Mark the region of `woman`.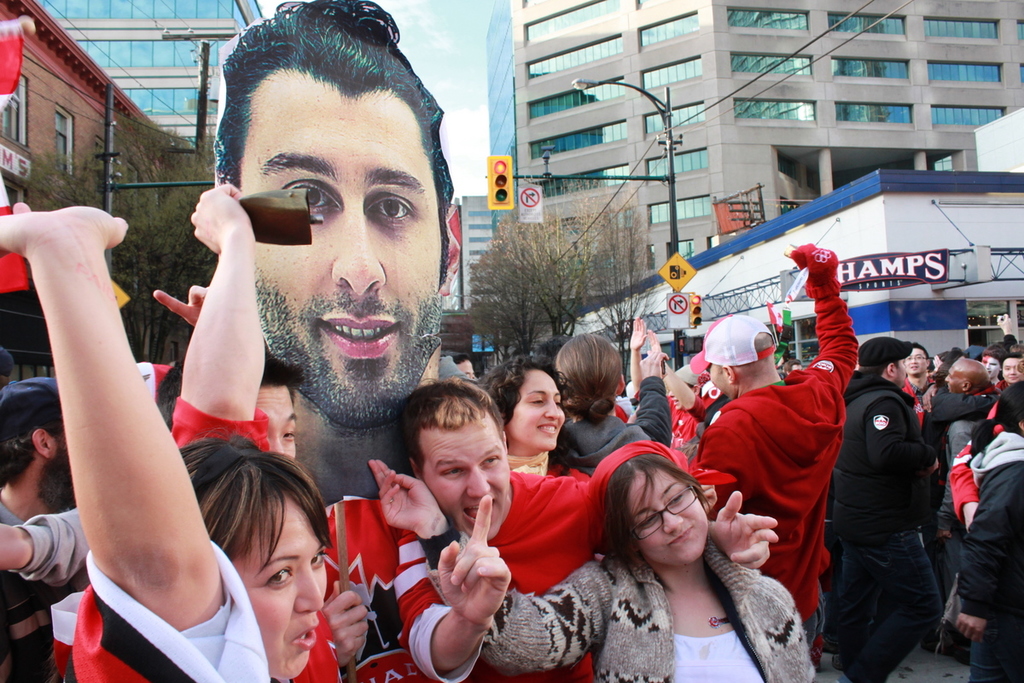
Region: left=477, top=356, right=592, bottom=487.
